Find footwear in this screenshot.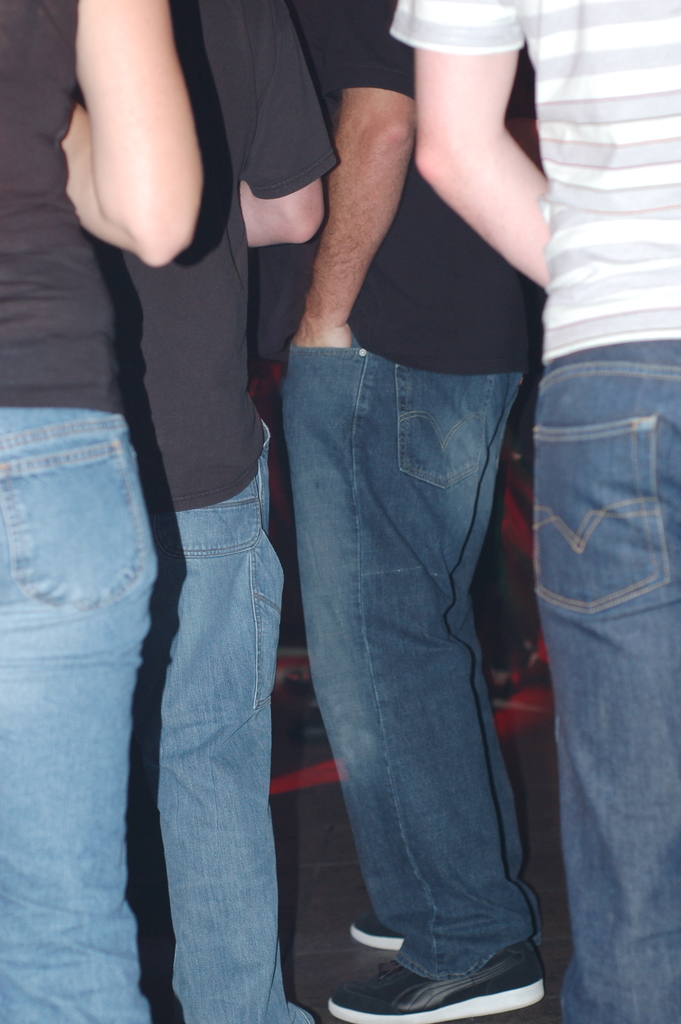
The bounding box for footwear is [x1=332, y1=941, x2=547, y2=1023].
